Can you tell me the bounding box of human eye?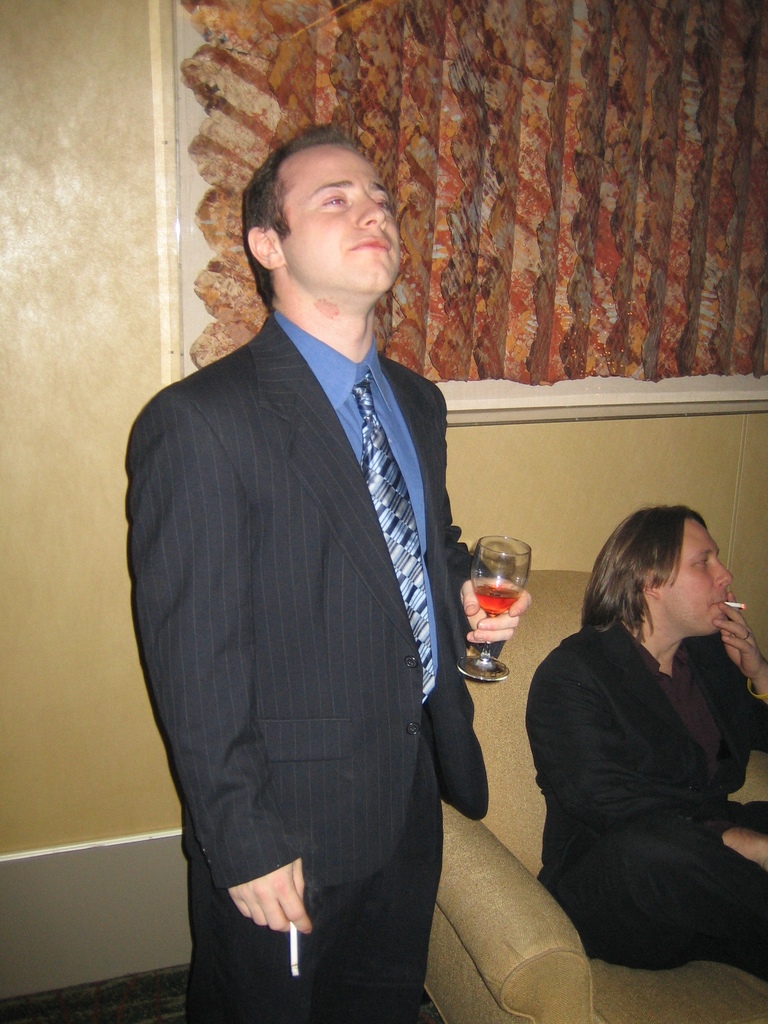
bbox=[371, 196, 388, 215].
